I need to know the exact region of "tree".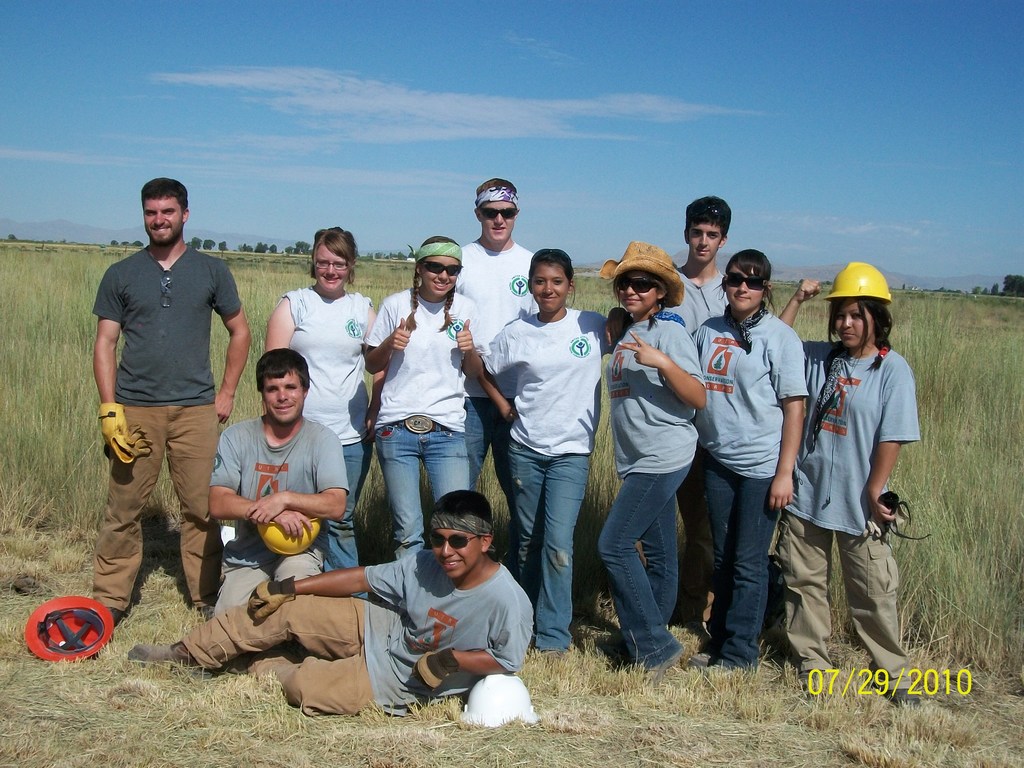
Region: rect(111, 239, 117, 247).
